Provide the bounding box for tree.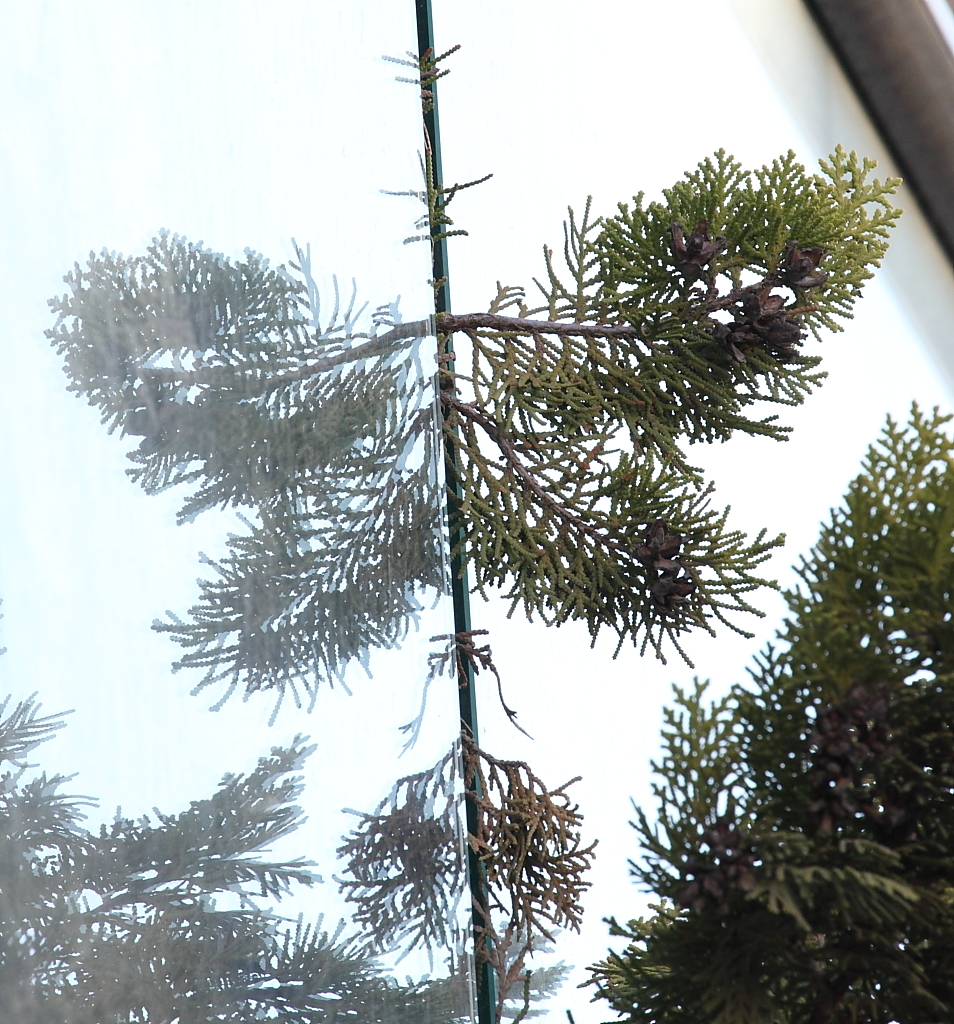
35, 0, 904, 1023.
